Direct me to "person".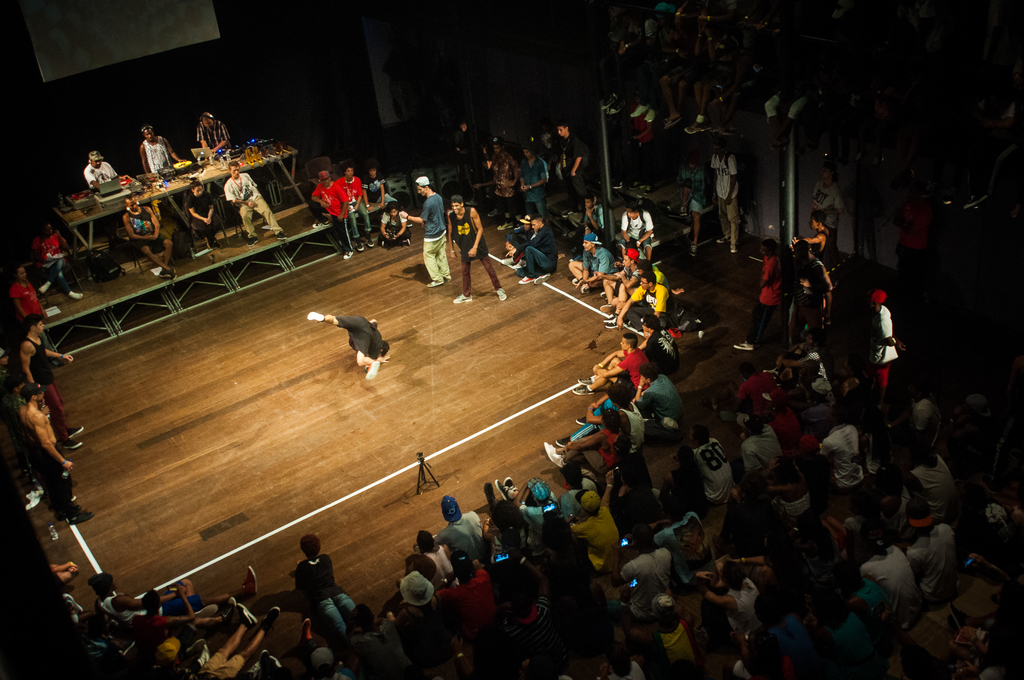
Direction: [x1=764, y1=576, x2=839, y2=679].
